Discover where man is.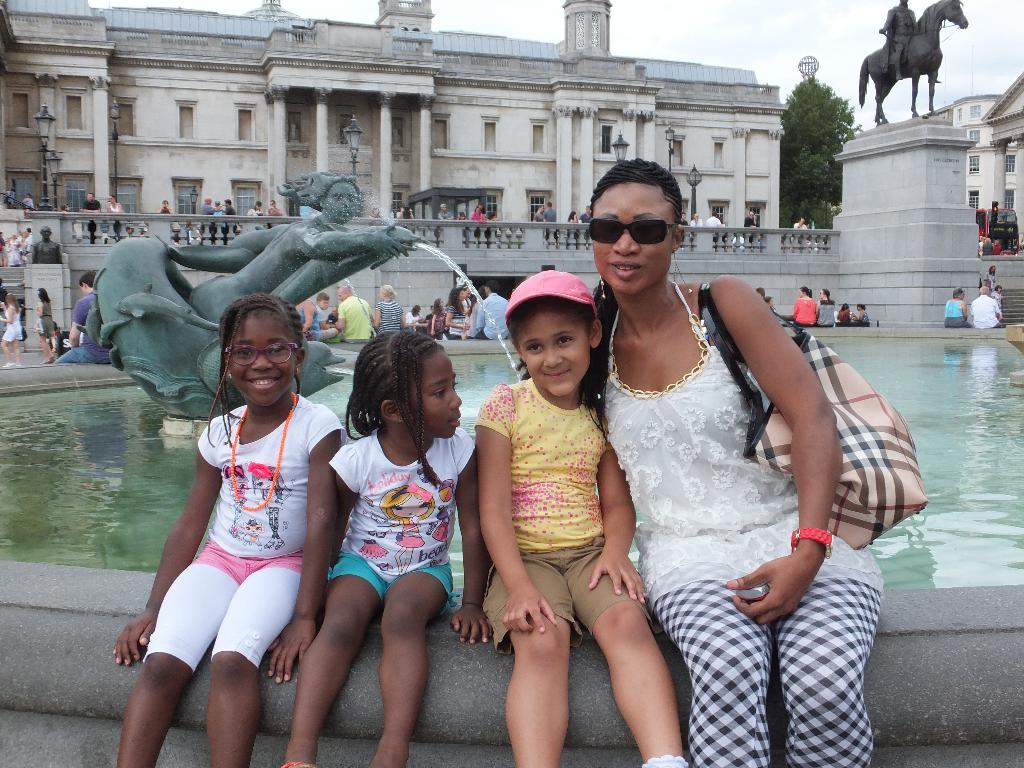
Discovered at (left=875, top=0, right=918, bottom=83).
